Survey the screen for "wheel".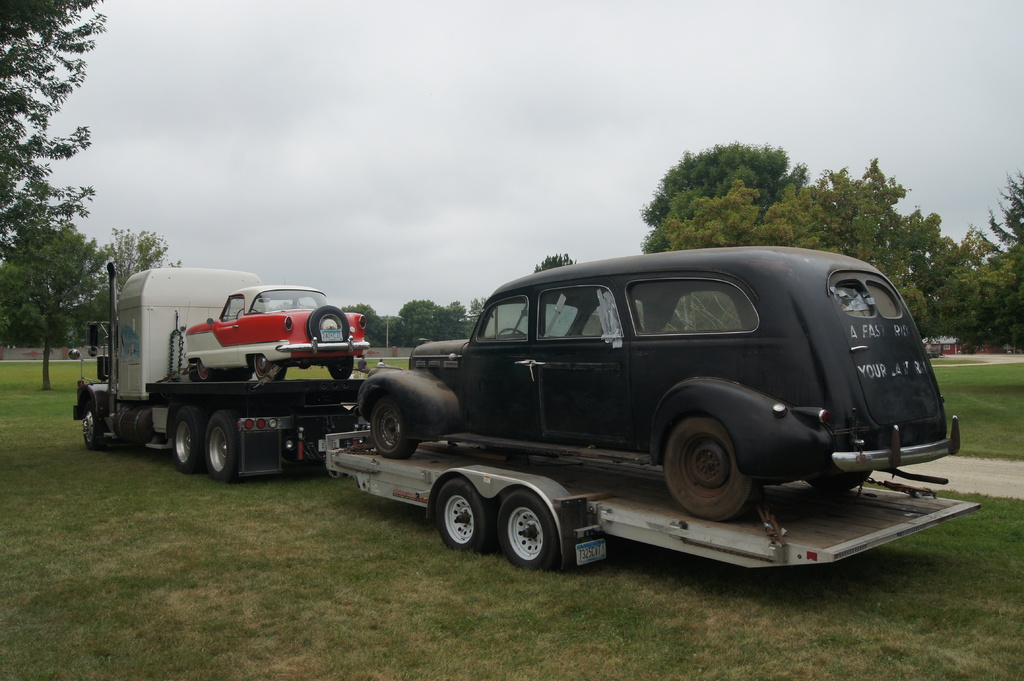
Survey found: 84/399/104/449.
